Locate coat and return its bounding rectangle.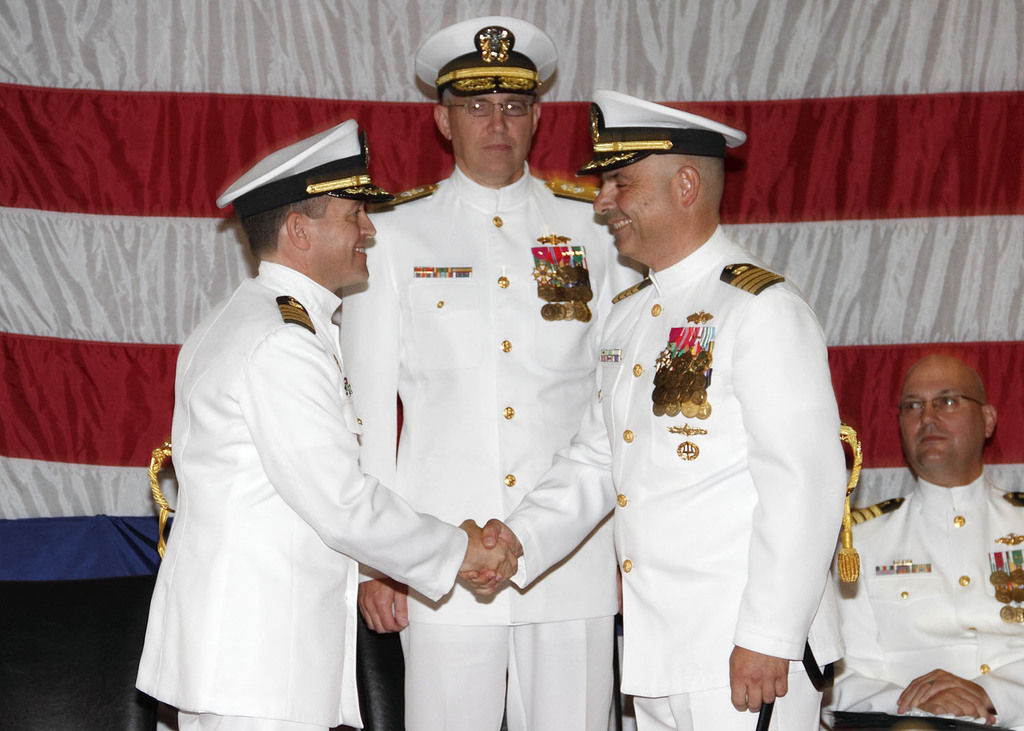
select_region(134, 259, 472, 724).
